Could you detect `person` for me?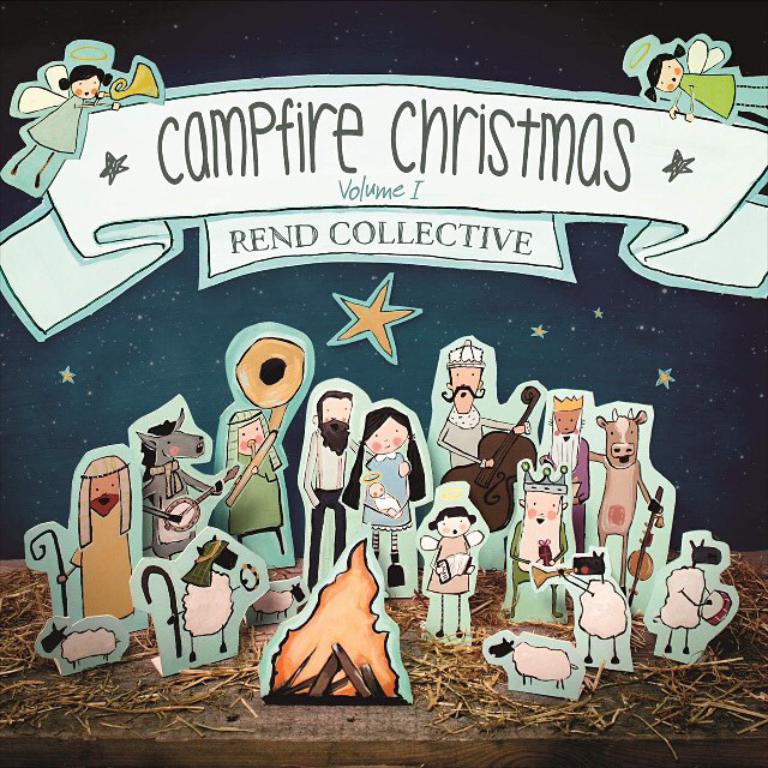
Detection result: crop(437, 335, 534, 468).
